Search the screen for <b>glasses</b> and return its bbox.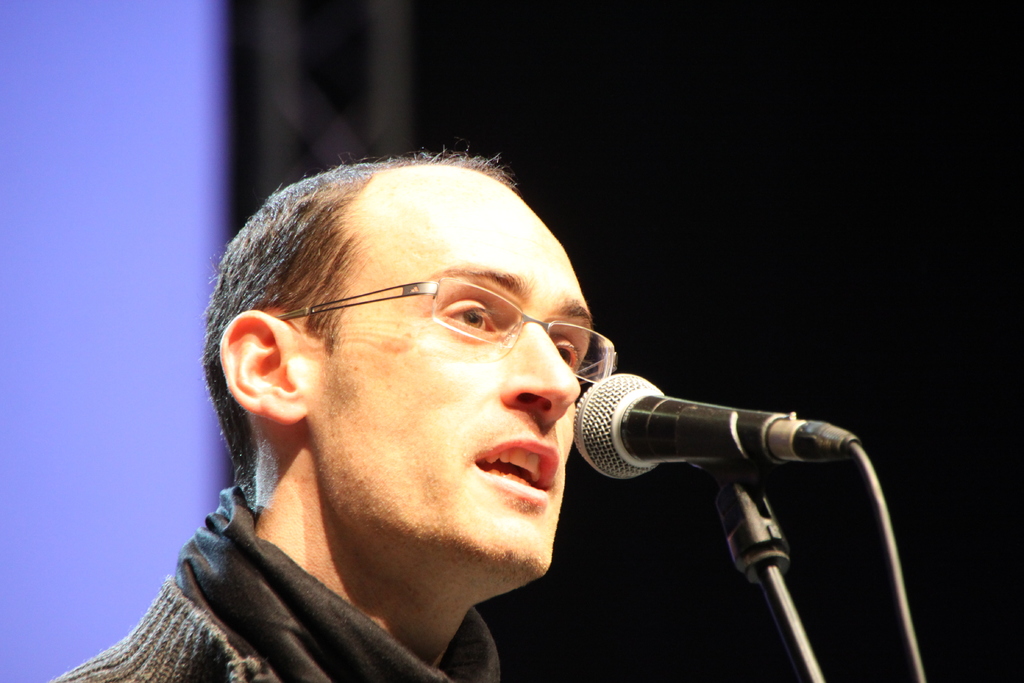
Found: {"left": 333, "top": 278, "right": 610, "bottom": 381}.
